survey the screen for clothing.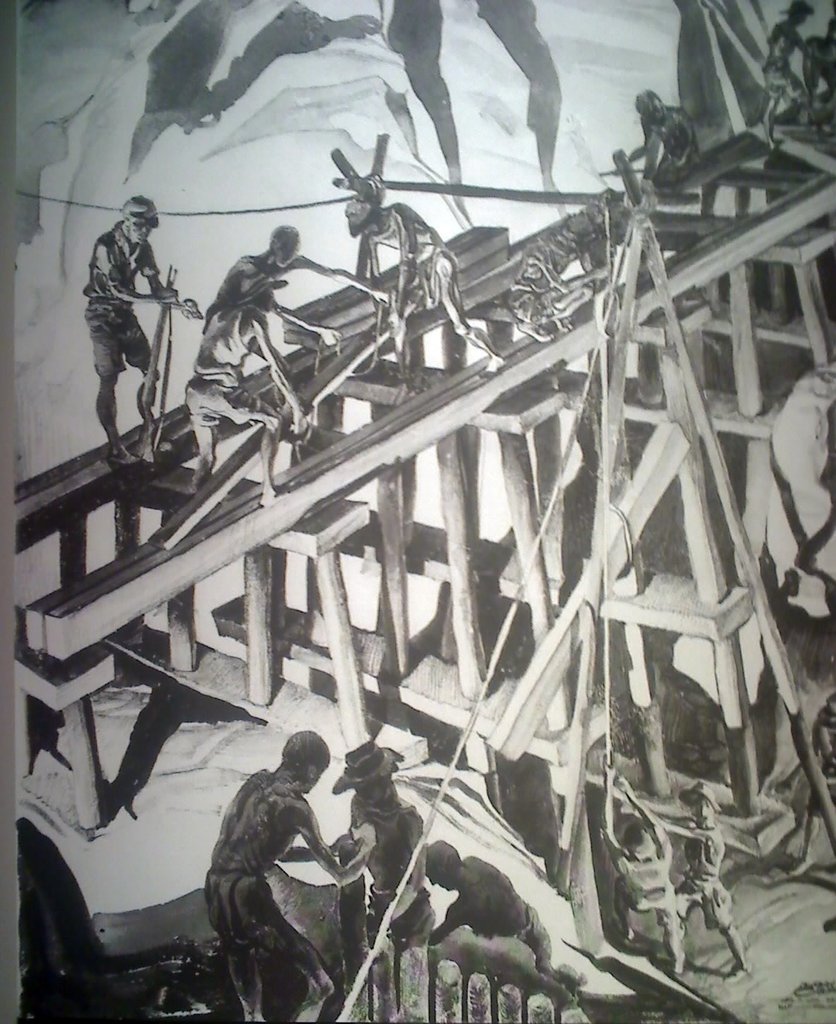
Survey found: bbox(88, 229, 159, 380).
